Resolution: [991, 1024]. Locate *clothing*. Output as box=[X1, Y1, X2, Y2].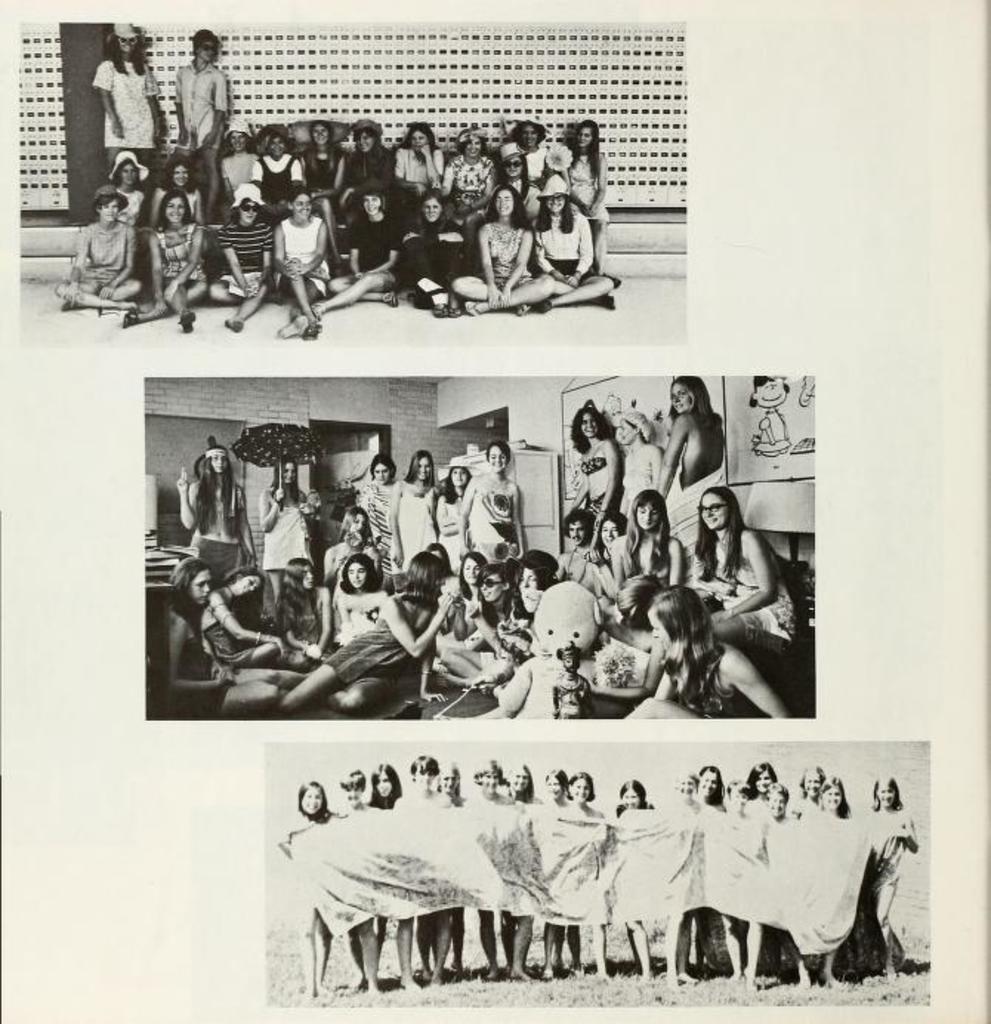
box=[497, 225, 518, 287].
